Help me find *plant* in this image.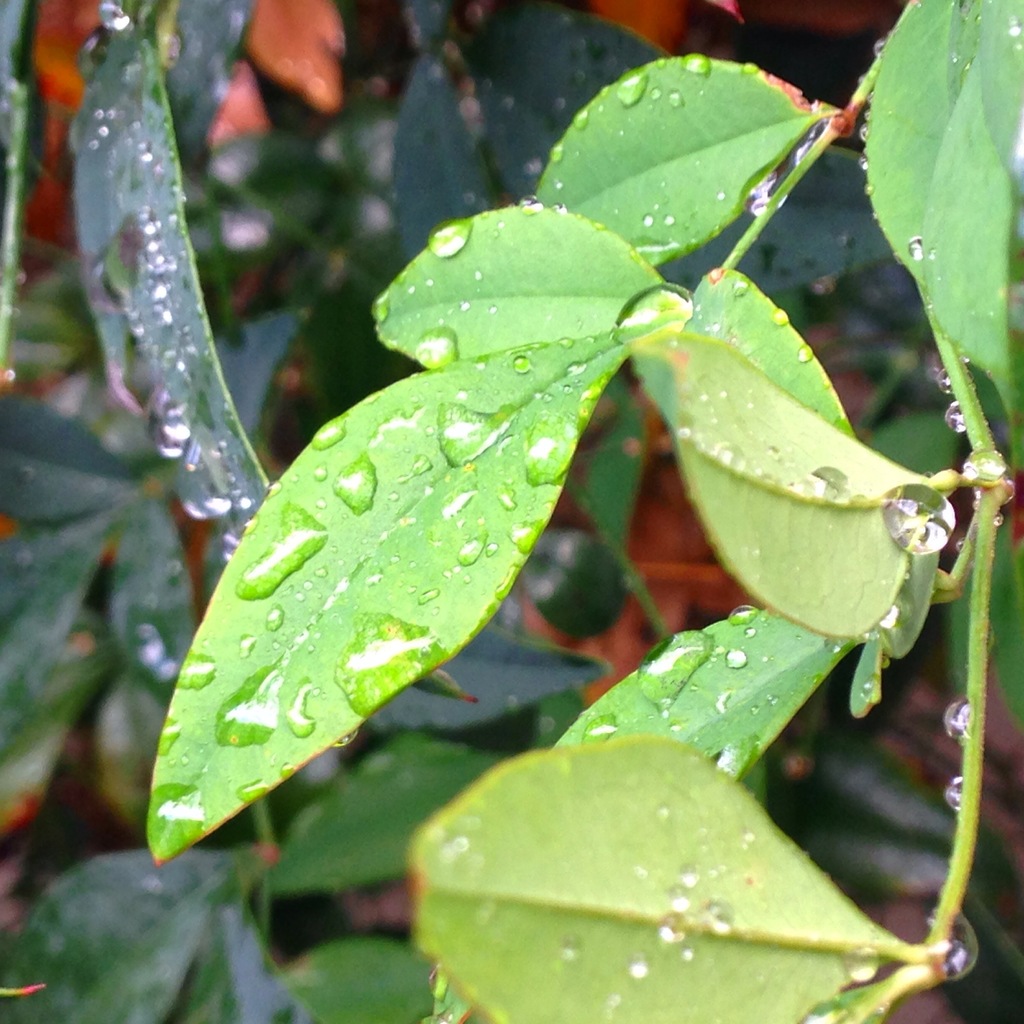
Found it: <region>33, 0, 1023, 1005</region>.
